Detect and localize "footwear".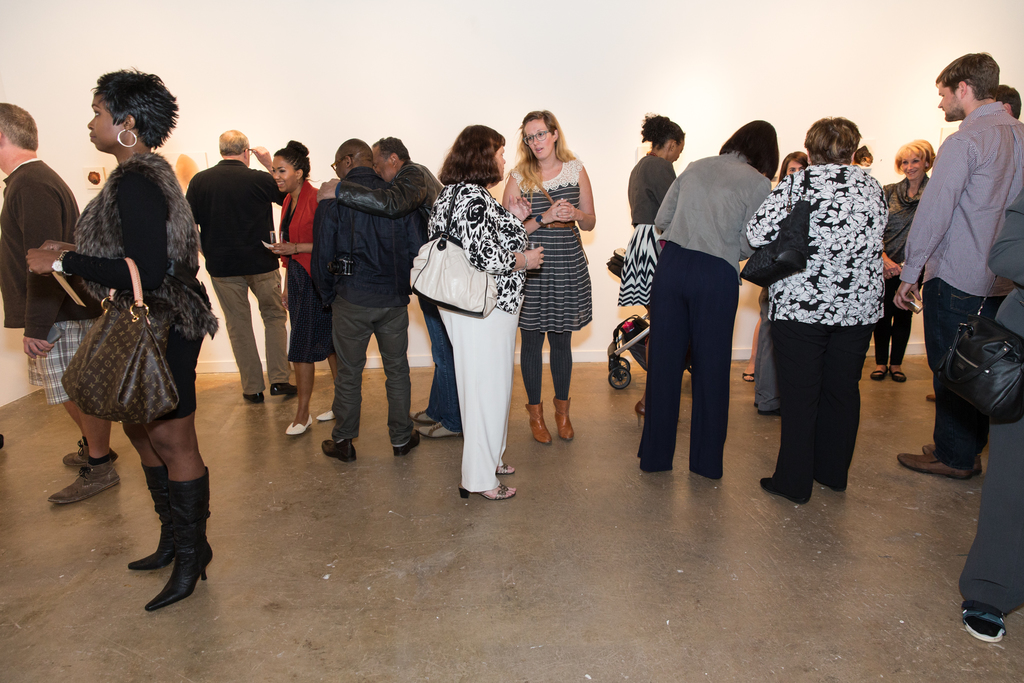
Localized at (891, 363, 908, 383).
